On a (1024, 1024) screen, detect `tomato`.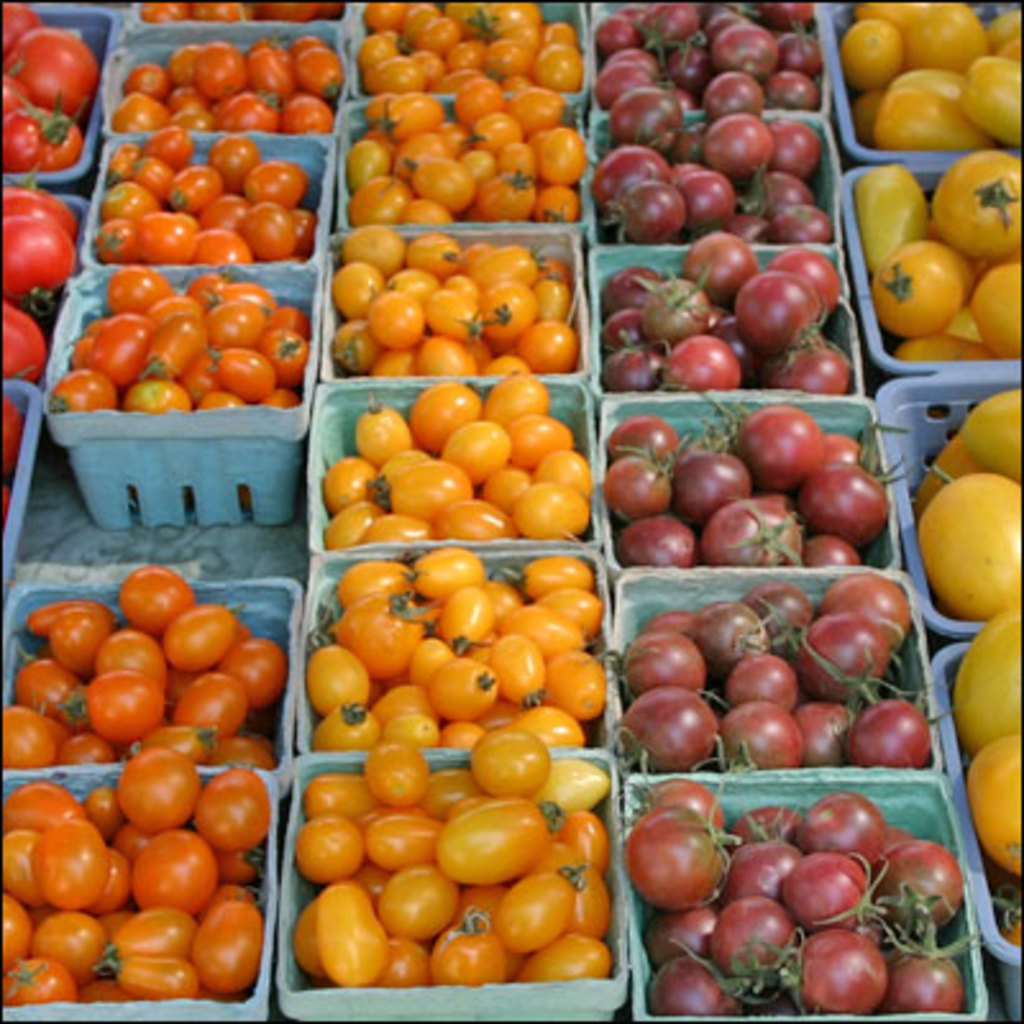
x1=614 y1=586 x2=924 y2=771.
